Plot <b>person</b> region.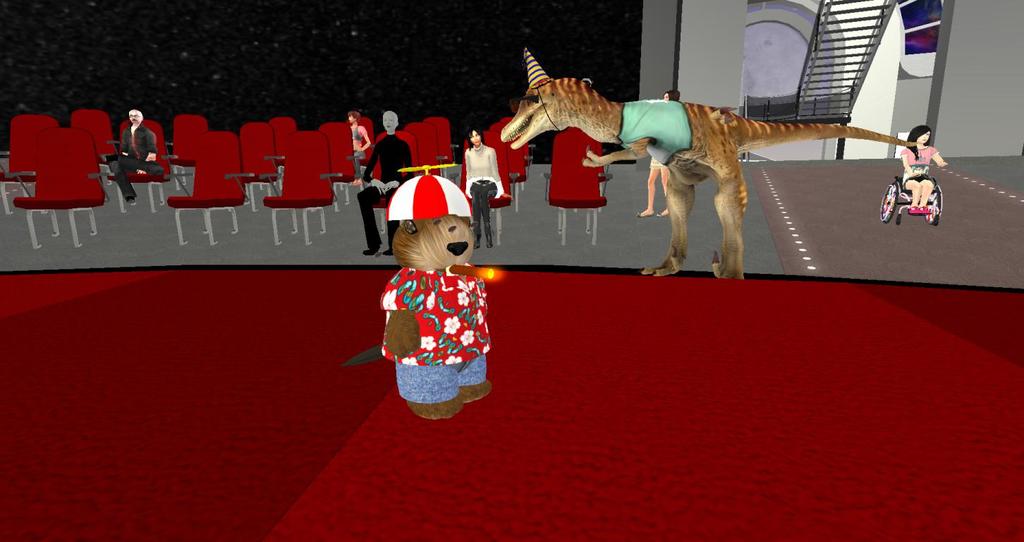
Plotted at {"left": 463, "top": 126, "right": 504, "bottom": 252}.
